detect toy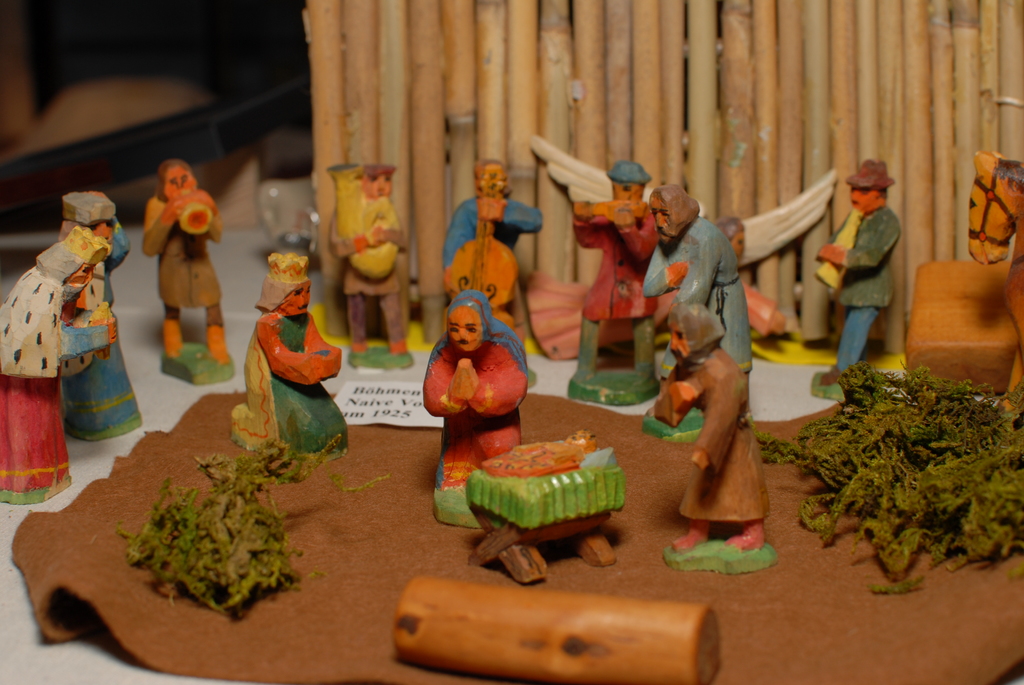
{"x1": 423, "y1": 287, "x2": 536, "y2": 492}
